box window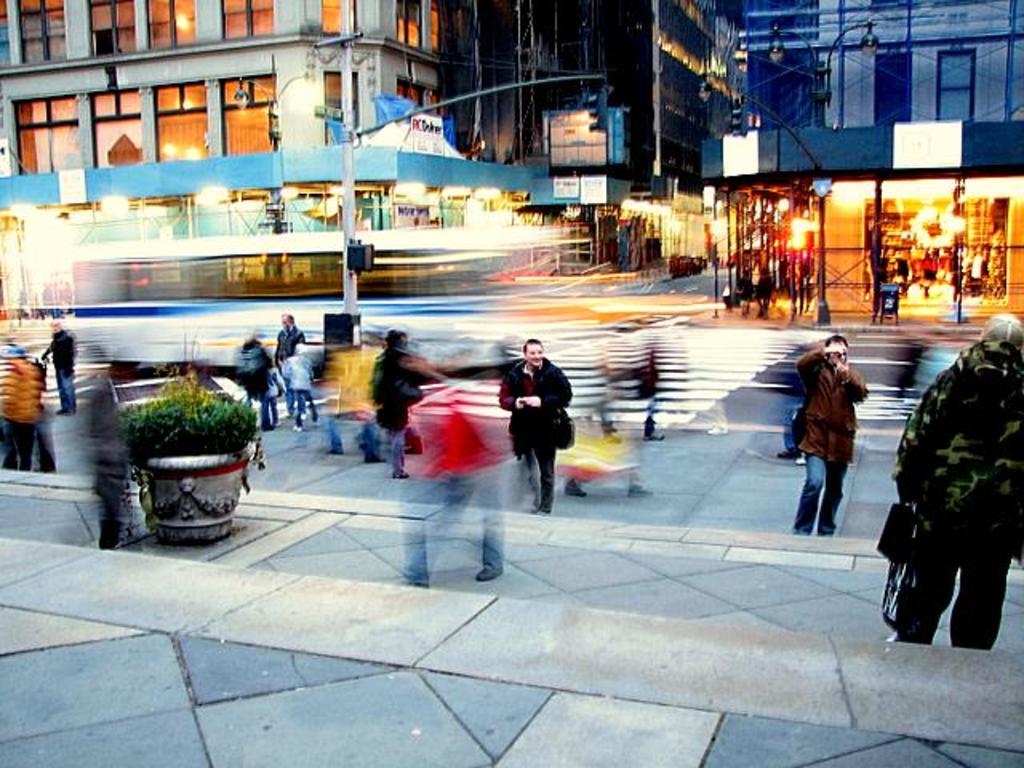
Rect(395, 2, 414, 43)
